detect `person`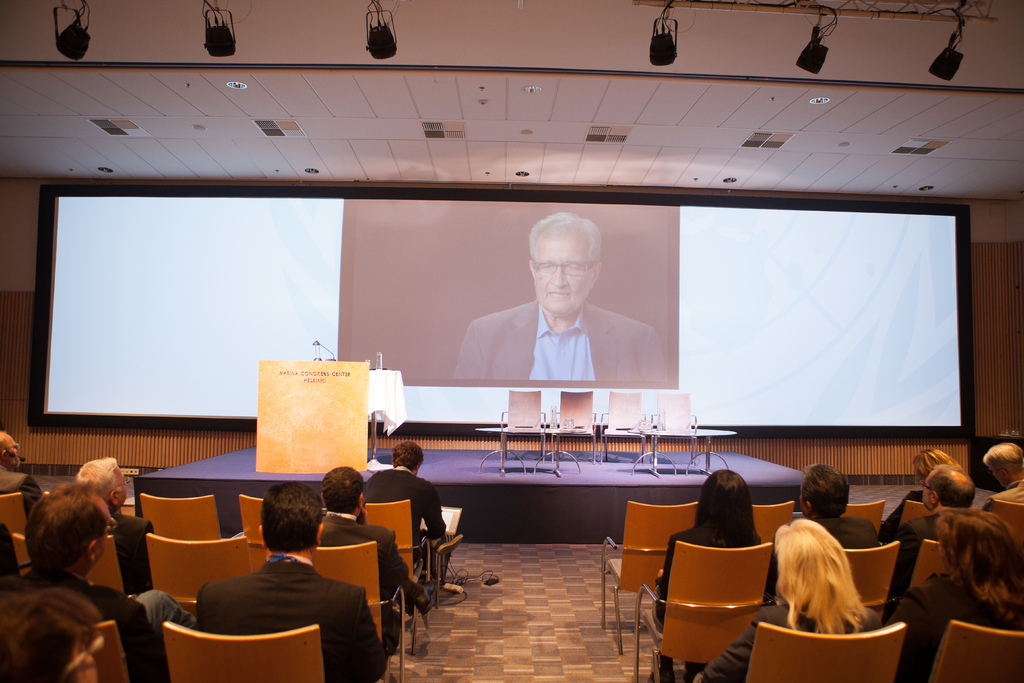
(653, 466, 772, 682)
